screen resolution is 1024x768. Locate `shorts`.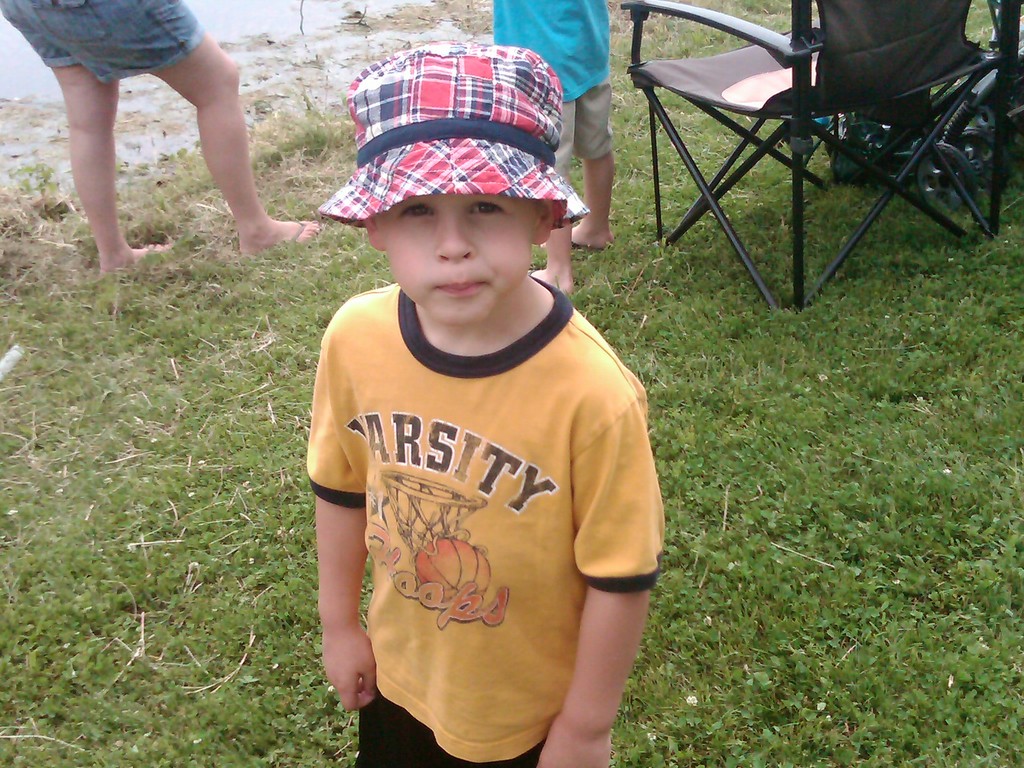
box(551, 77, 609, 172).
